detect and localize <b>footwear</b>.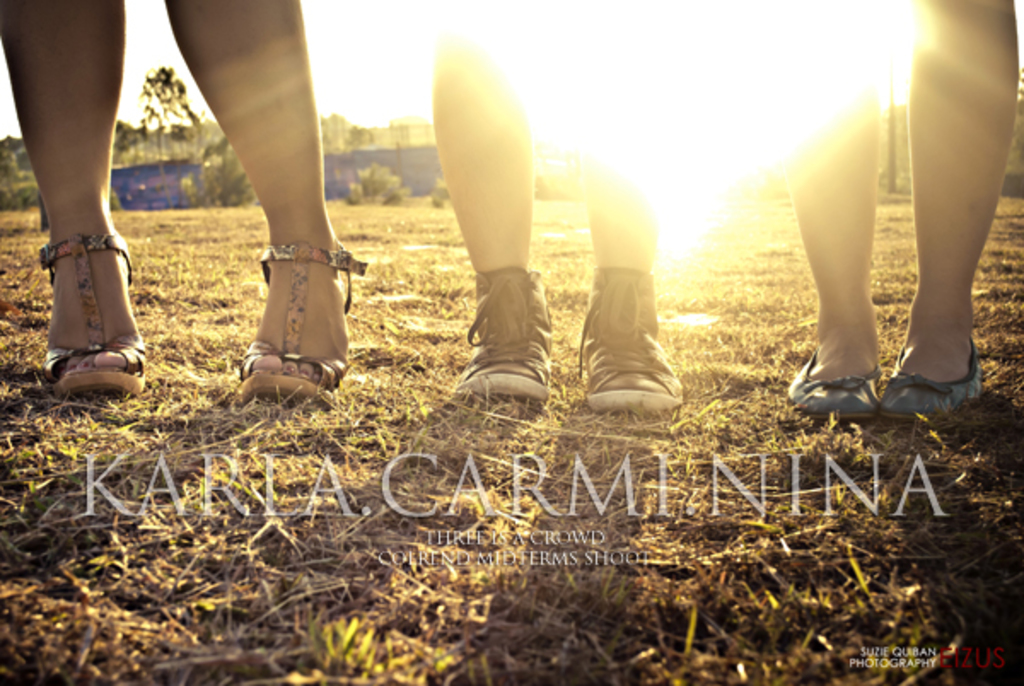
Localized at [left=449, top=265, right=551, bottom=413].
